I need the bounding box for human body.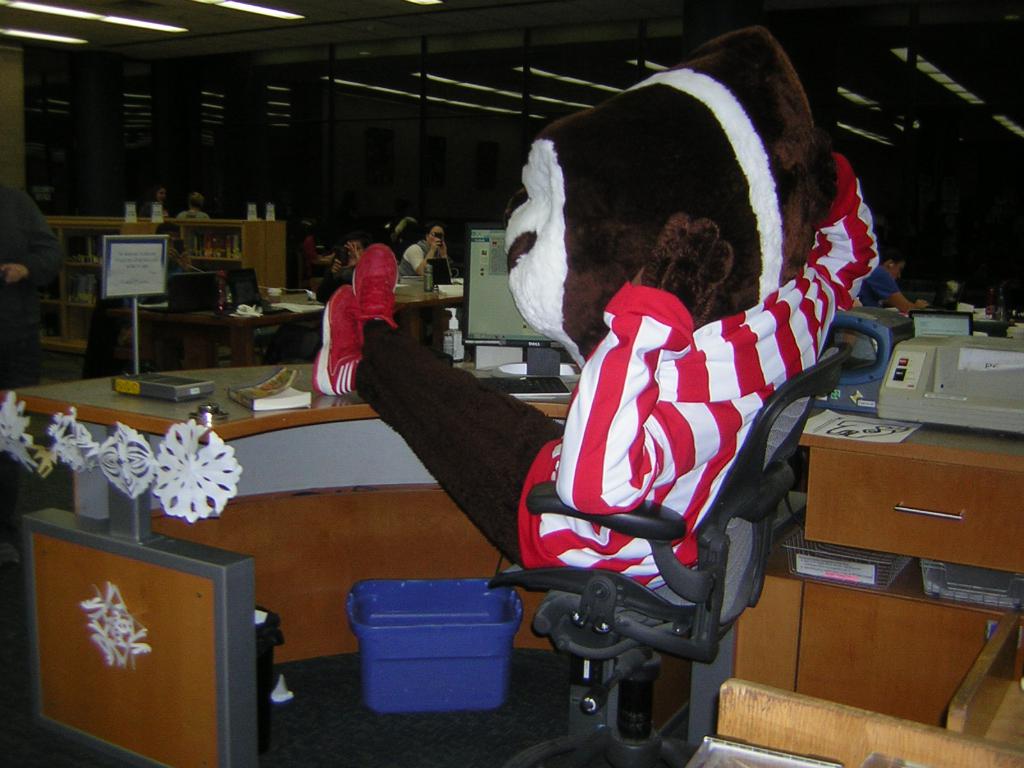
Here it is: bbox(0, 181, 70, 402).
